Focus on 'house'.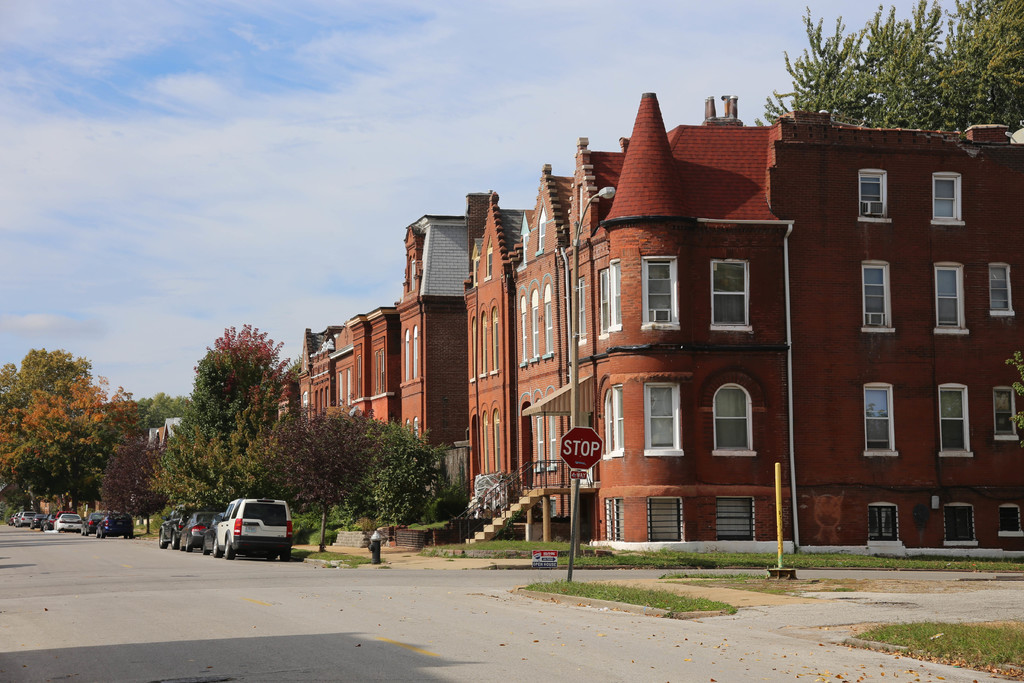
Focused at bbox=(298, 324, 343, 419).
